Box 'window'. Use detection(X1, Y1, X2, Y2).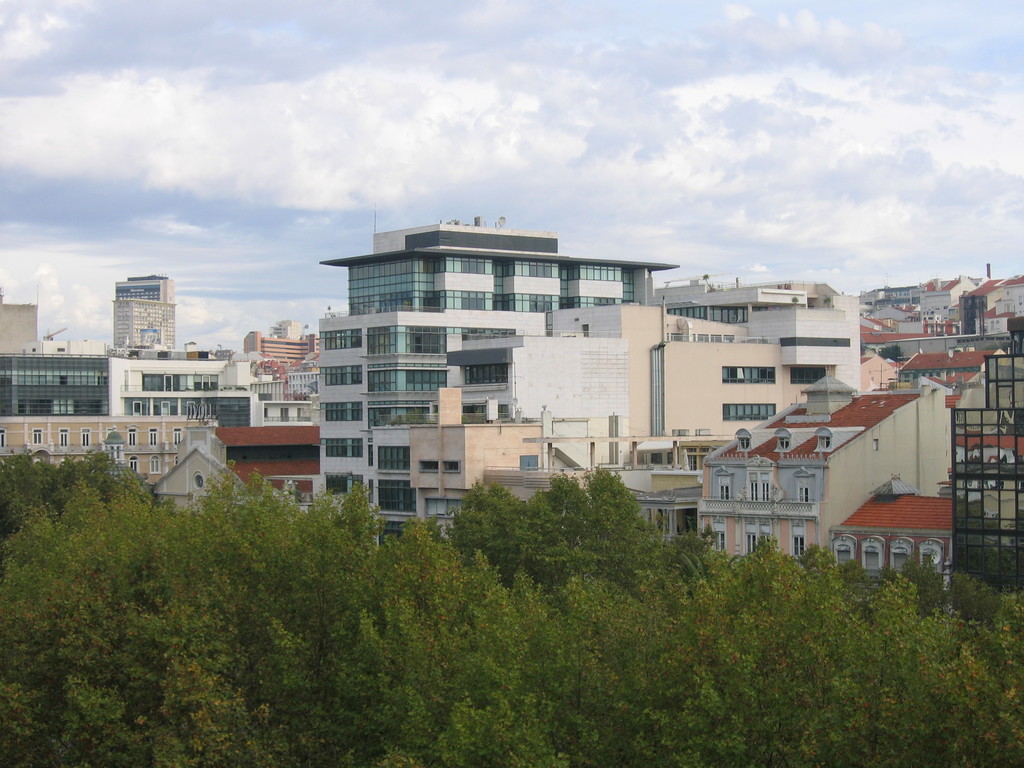
detection(131, 458, 140, 474).
